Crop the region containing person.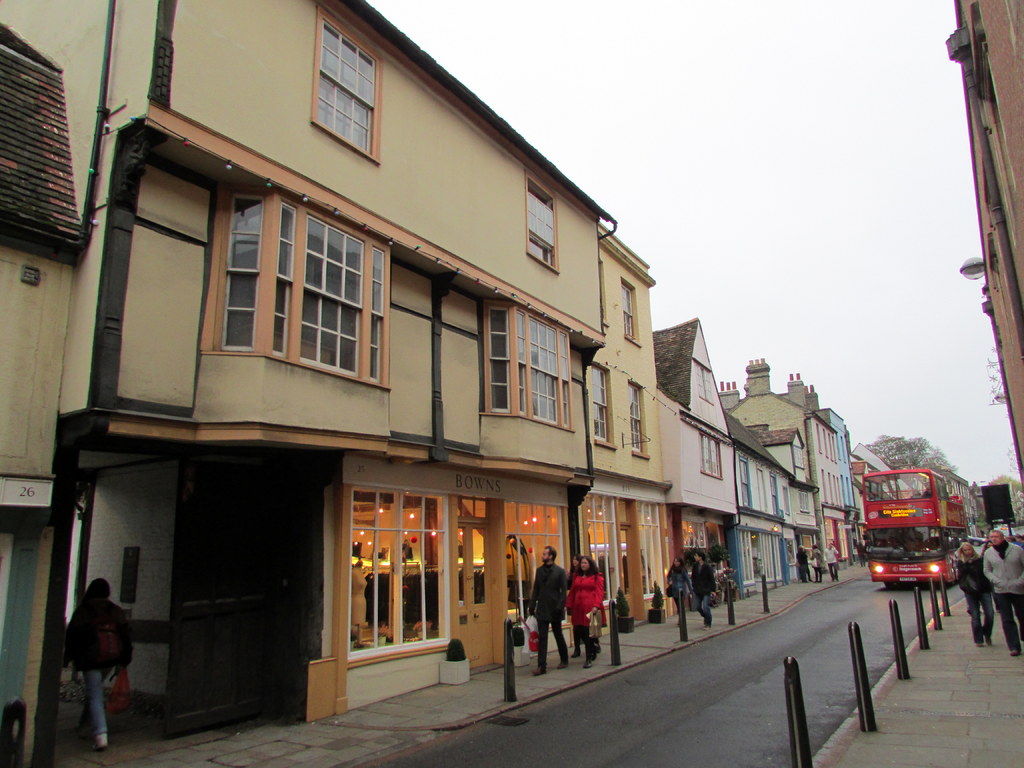
Crop region: {"x1": 52, "y1": 570, "x2": 127, "y2": 748}.
